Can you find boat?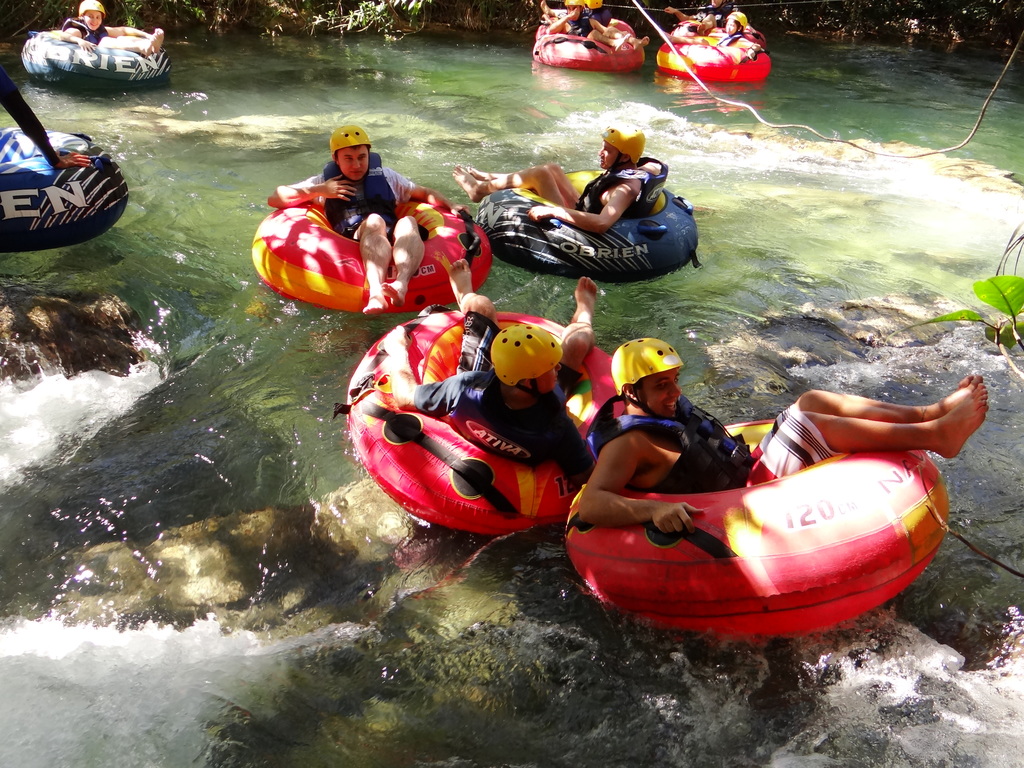
Yes, bounding box: 653, 39, 772, 80.
